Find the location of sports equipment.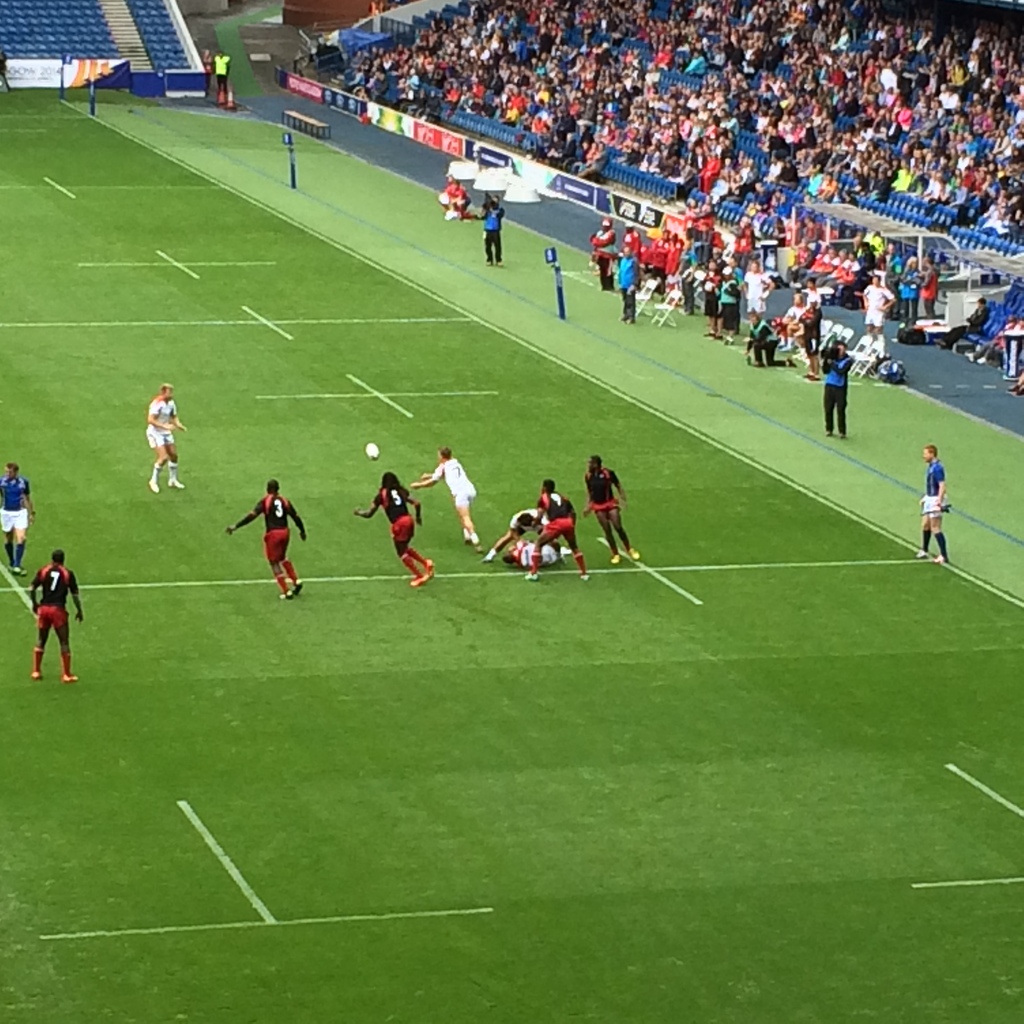
Location: [367, 444, 383, 460].
